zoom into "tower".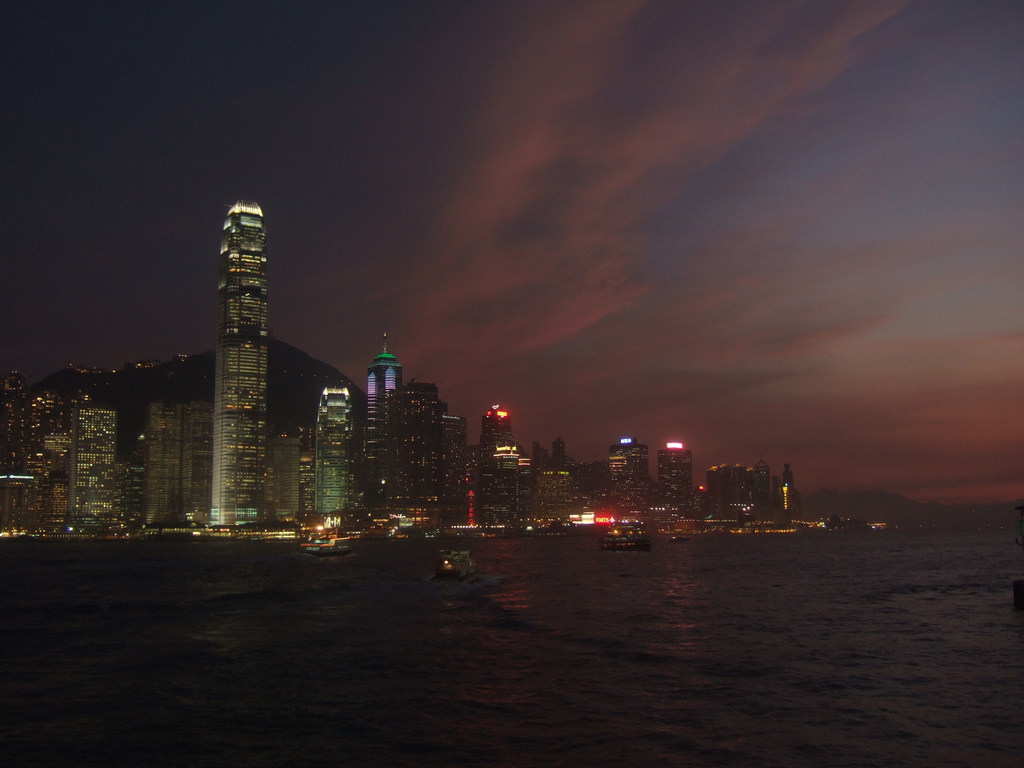
Zoom target: bbox=[653, 442, 699, 508].
